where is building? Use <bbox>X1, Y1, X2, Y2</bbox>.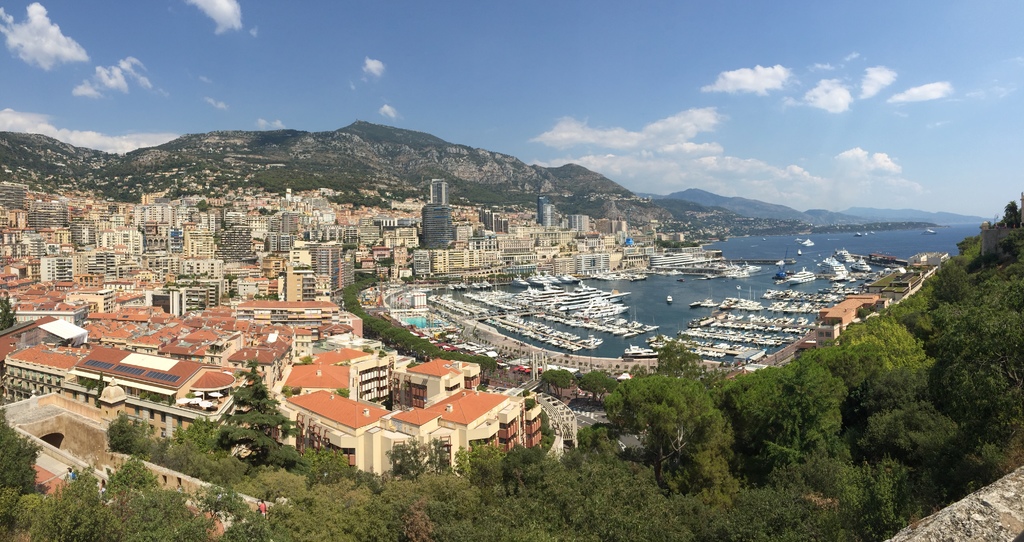
<bbox>0, 340, 236, 461</bbox>.
